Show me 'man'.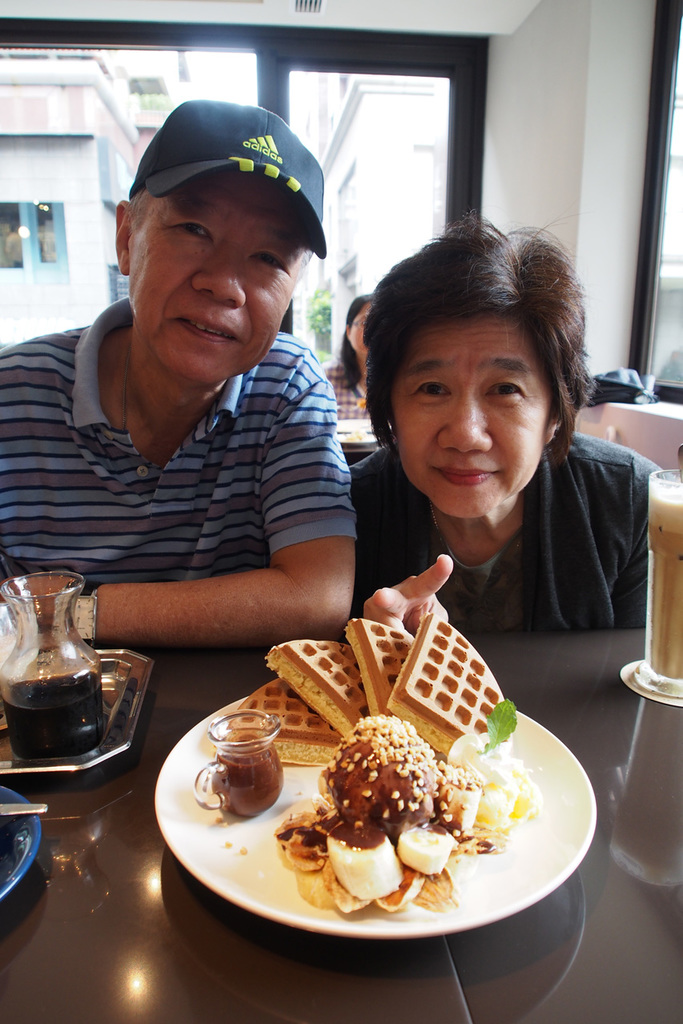
'man' is here: [37,106,384,718].
